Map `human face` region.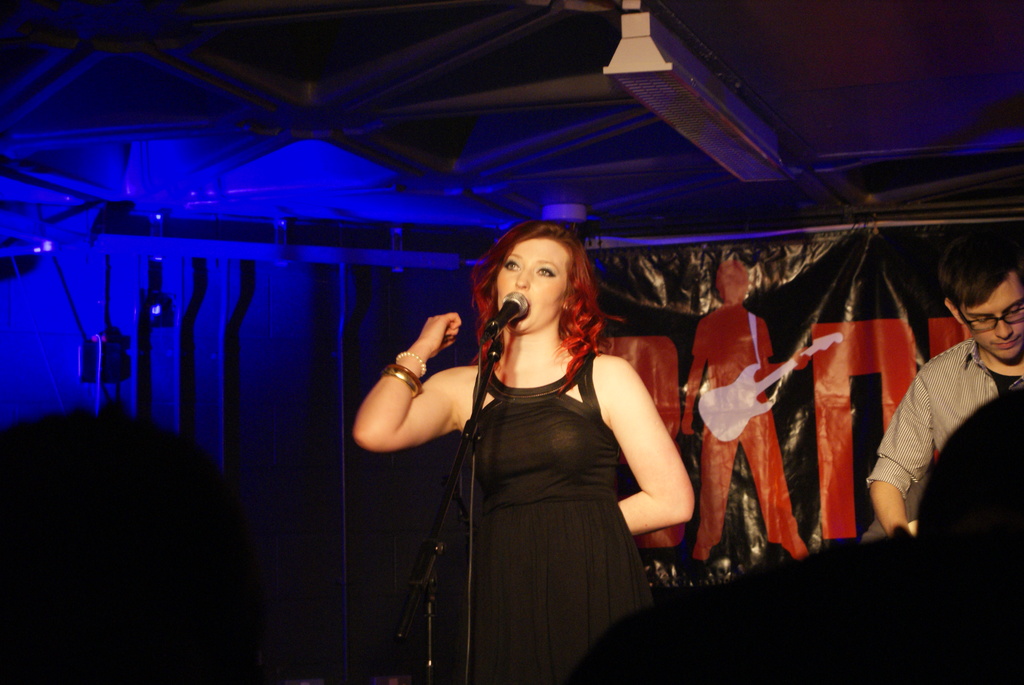
Mapped to {"left": 963, "top": 275, "right": 1023, "bottom": 359}.
